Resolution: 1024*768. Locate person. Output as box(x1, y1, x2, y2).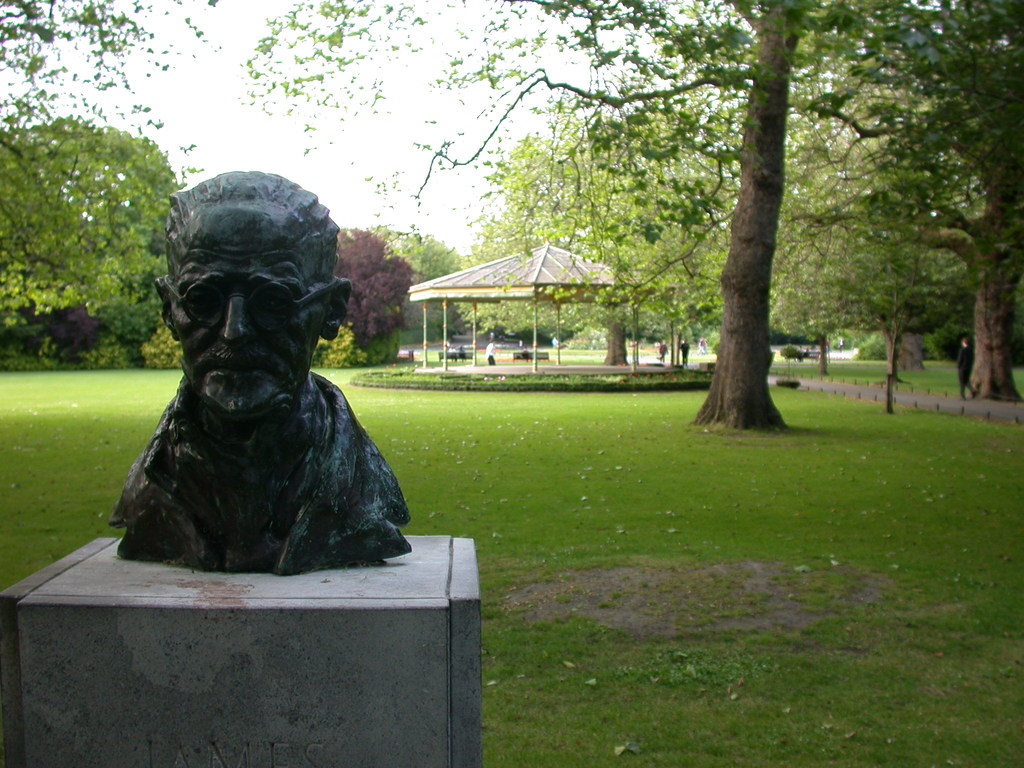
box(125, 170, 362, 547).
